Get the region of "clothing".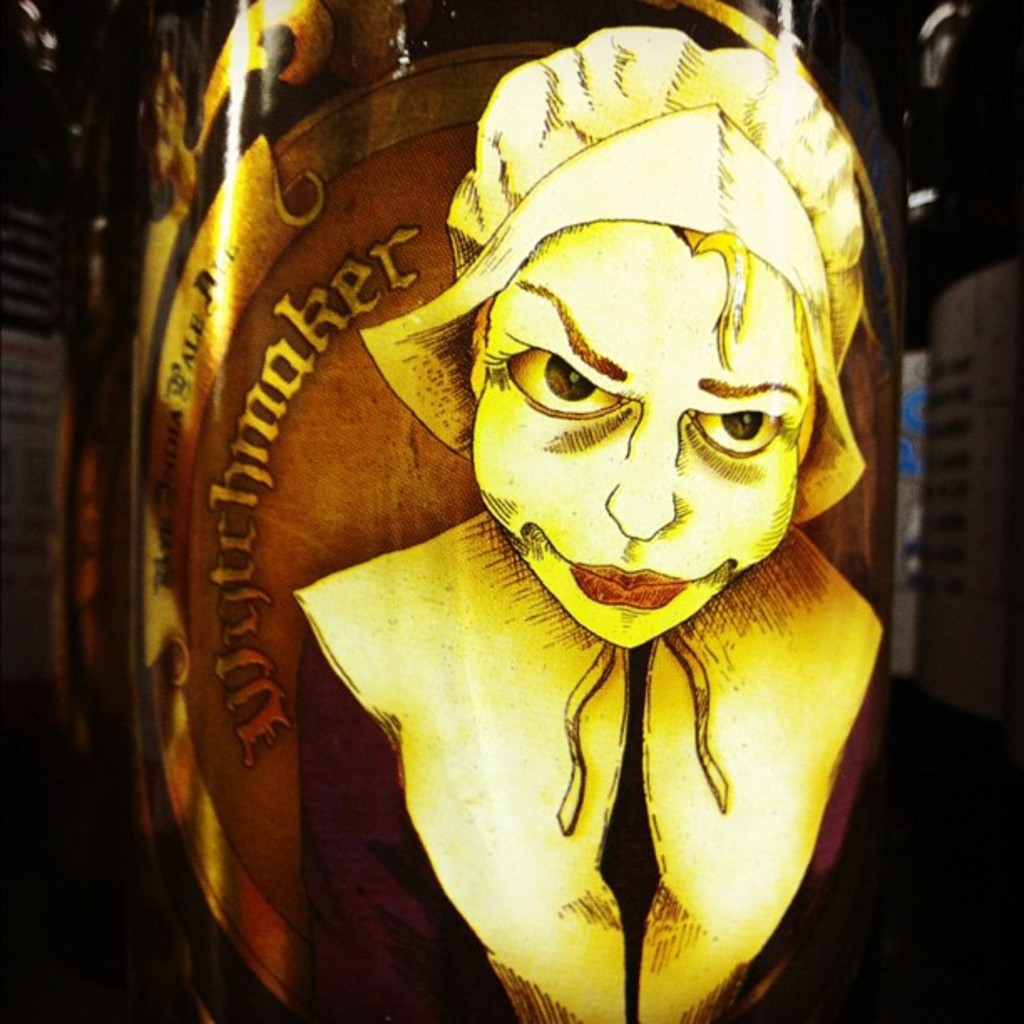
[291, 510, 902, 1022].
